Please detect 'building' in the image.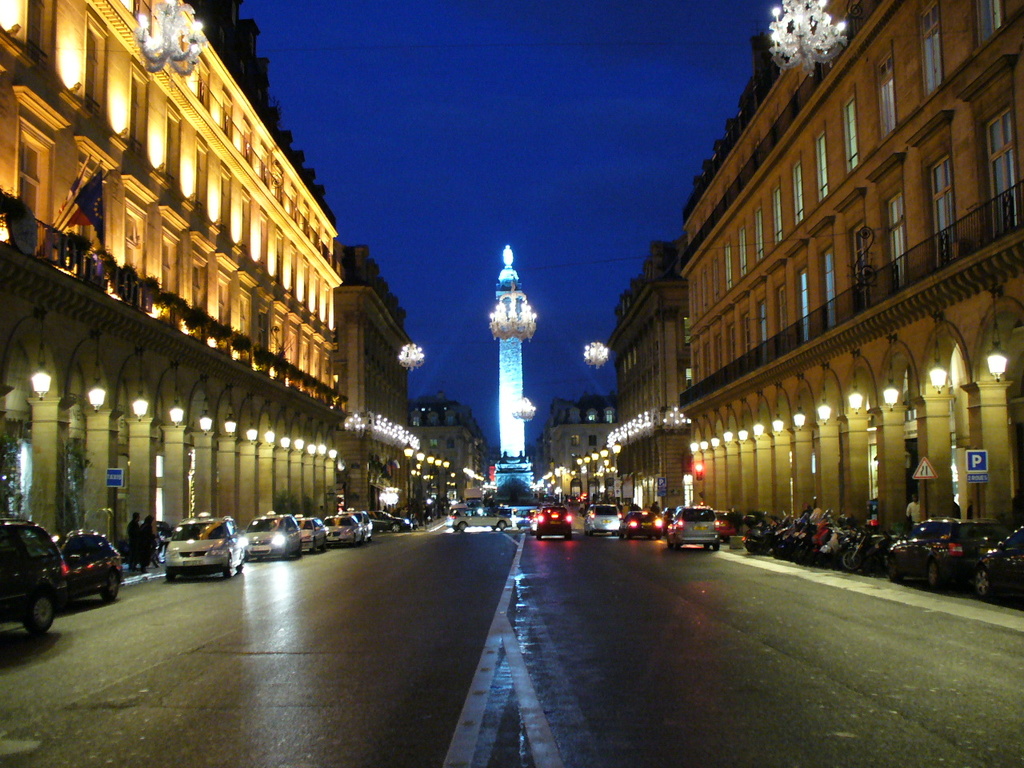
679:0:1023:538.
